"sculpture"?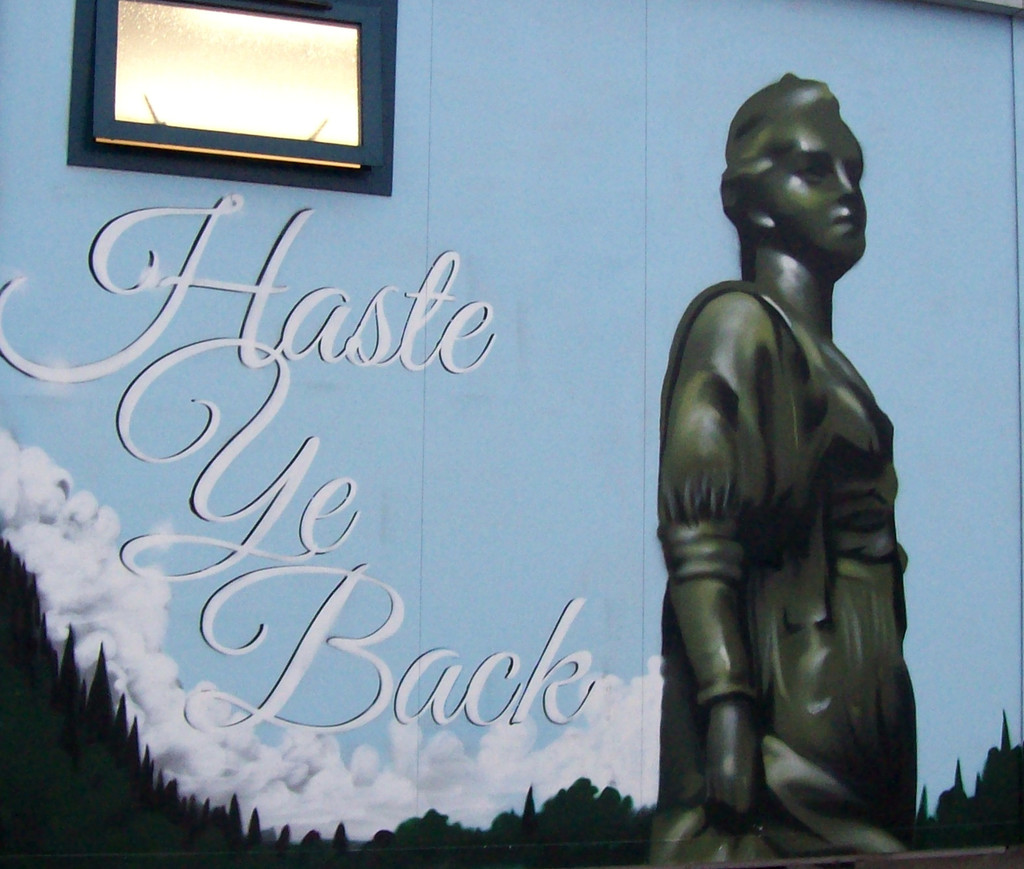
651,69,924,868
